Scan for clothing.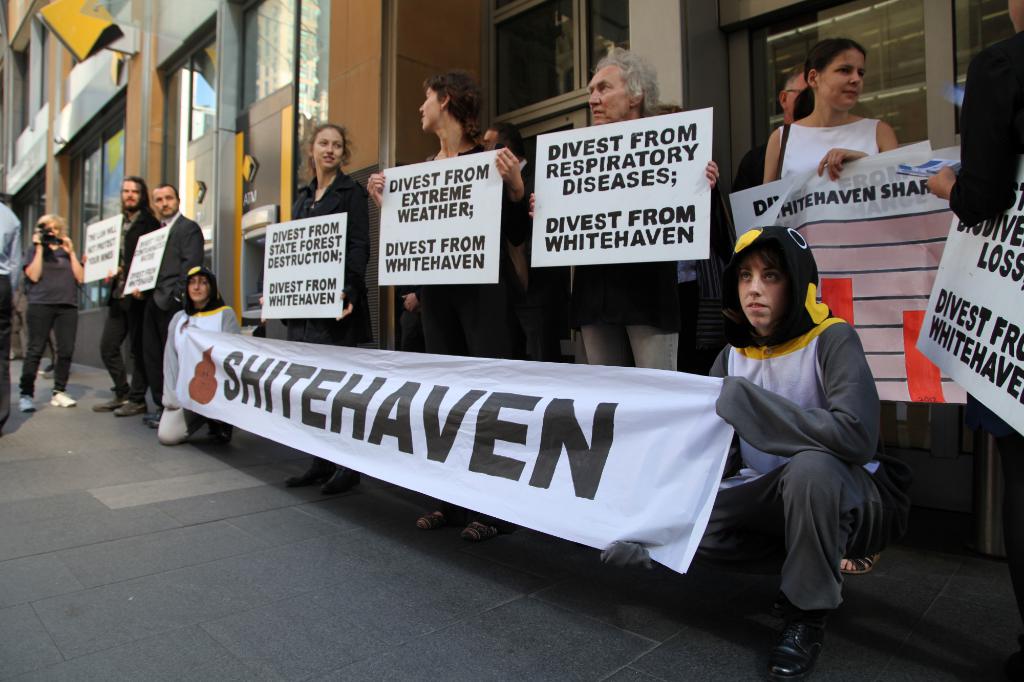
Scan result: bbox=[728, 142, 777, 191].
